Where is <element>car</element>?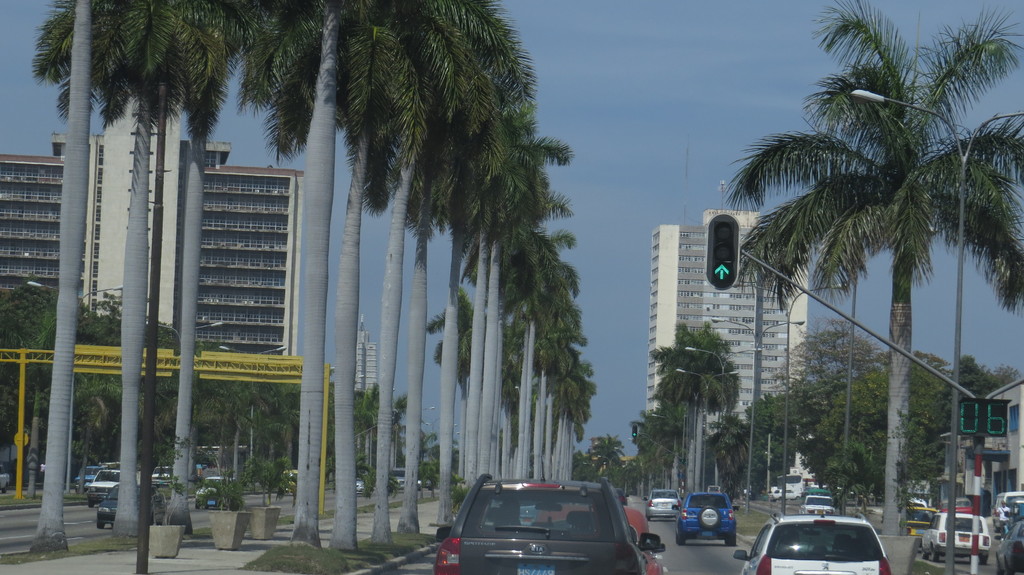
bbox=[1, 463, 12, 491].
